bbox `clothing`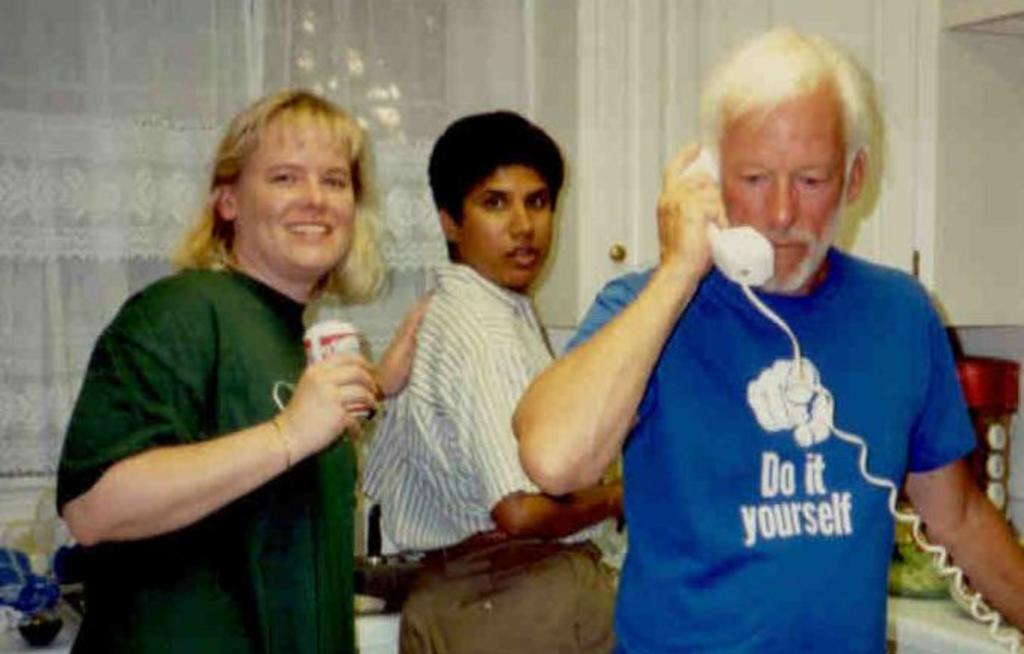
x1=355, y1=264, x2=627, y2=652
